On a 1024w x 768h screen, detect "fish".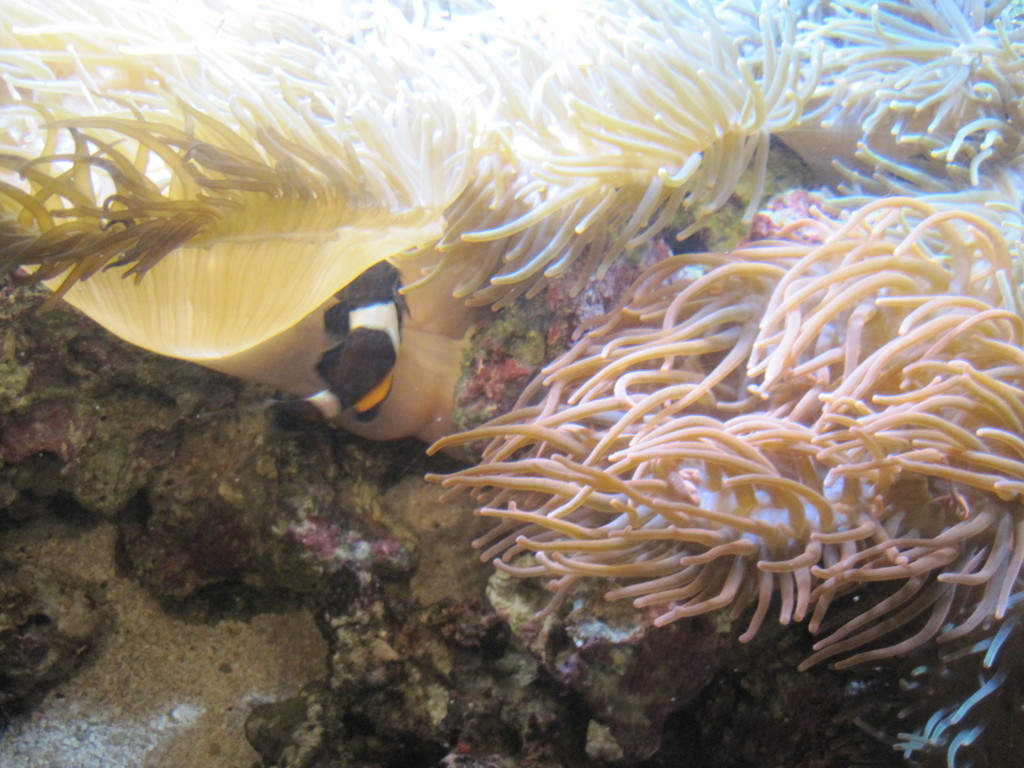
[x1=257, y1=252, x2=415, y2=433].
